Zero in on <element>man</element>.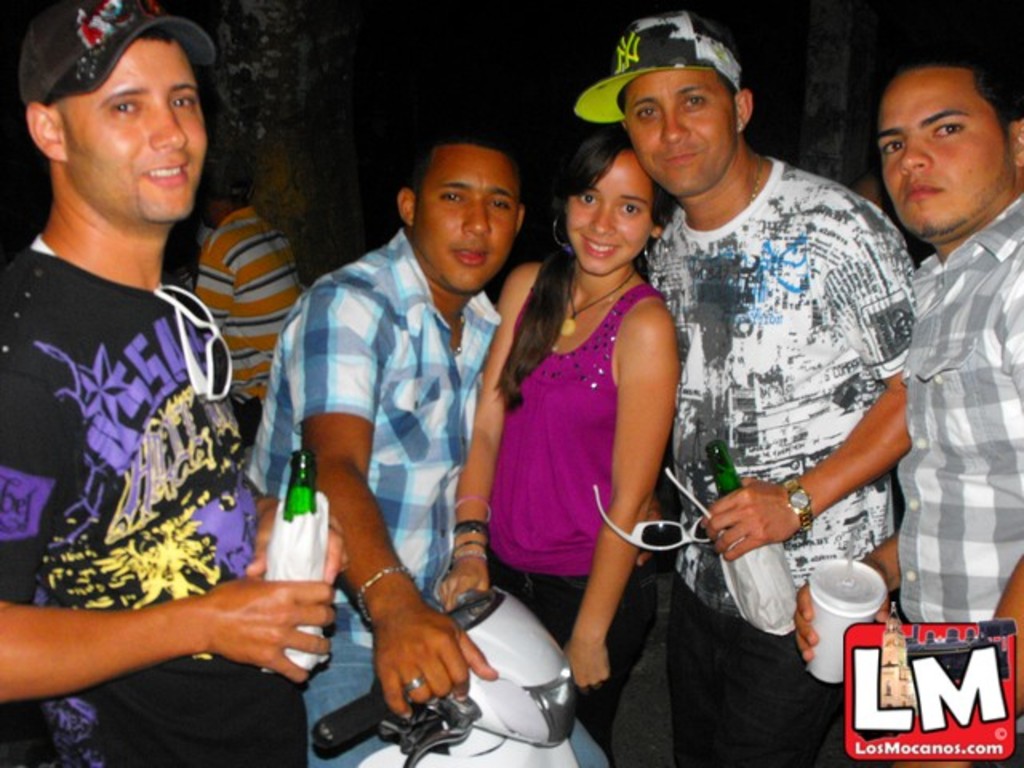
Zeroed in: BBox(792, 56, 1022, 766).
